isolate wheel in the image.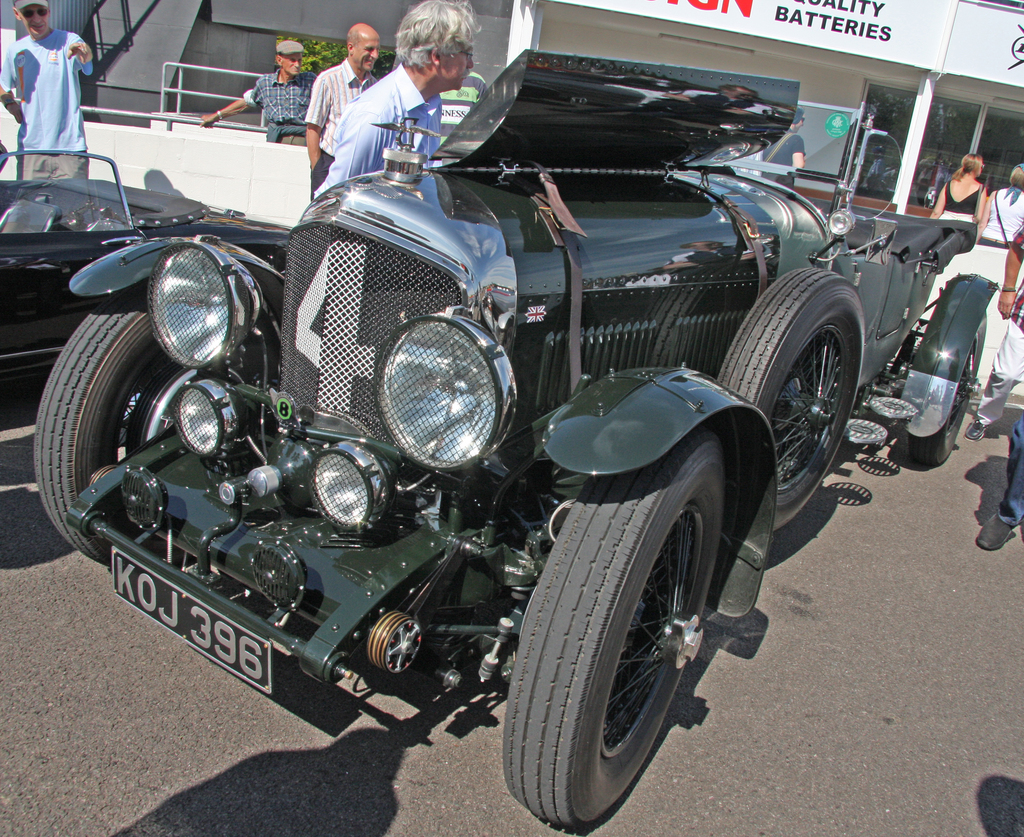
Isolated region: {"left": 512, "top": 438, "right": 735, "bottom": 825}.
